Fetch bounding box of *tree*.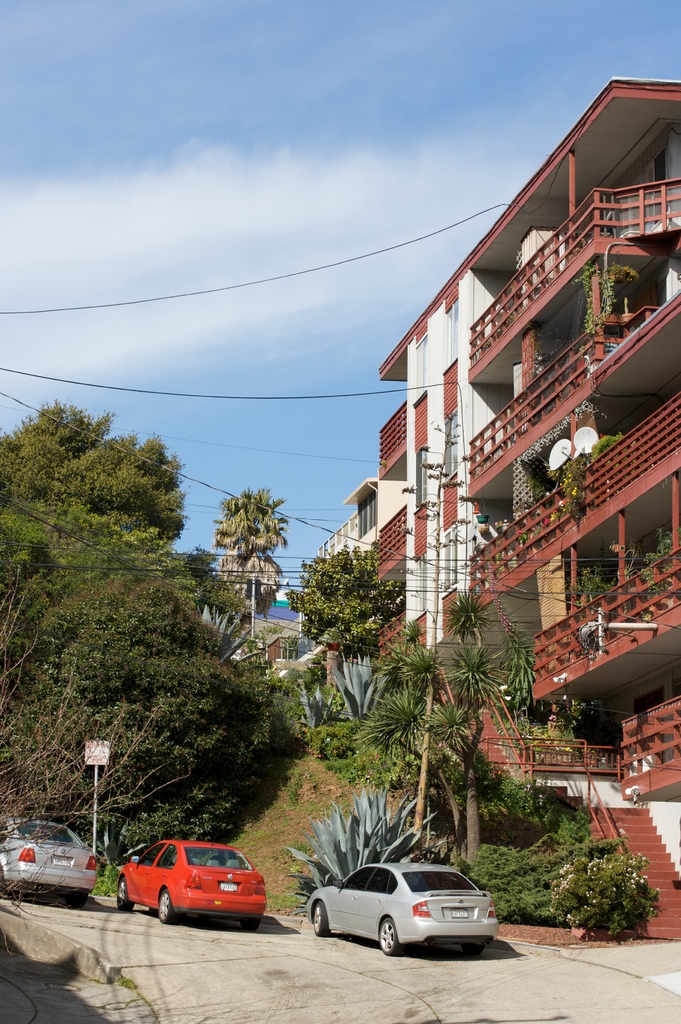
Bbox: (0,399,182,548).
